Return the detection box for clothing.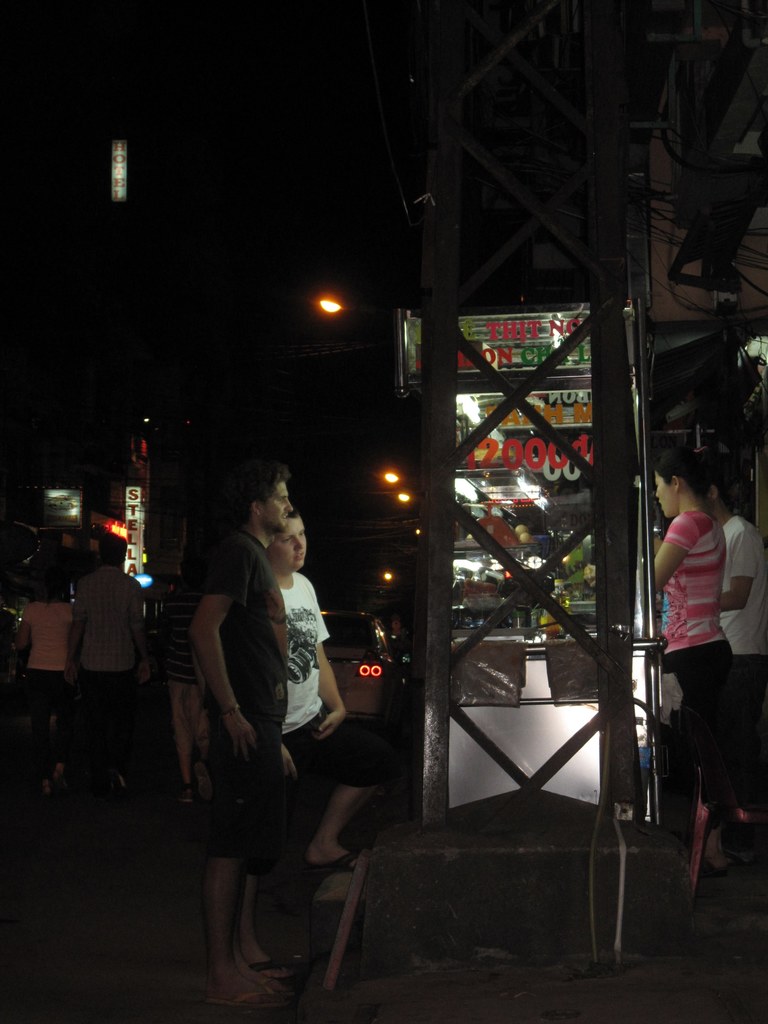
region(159, 586, 203, 783).
